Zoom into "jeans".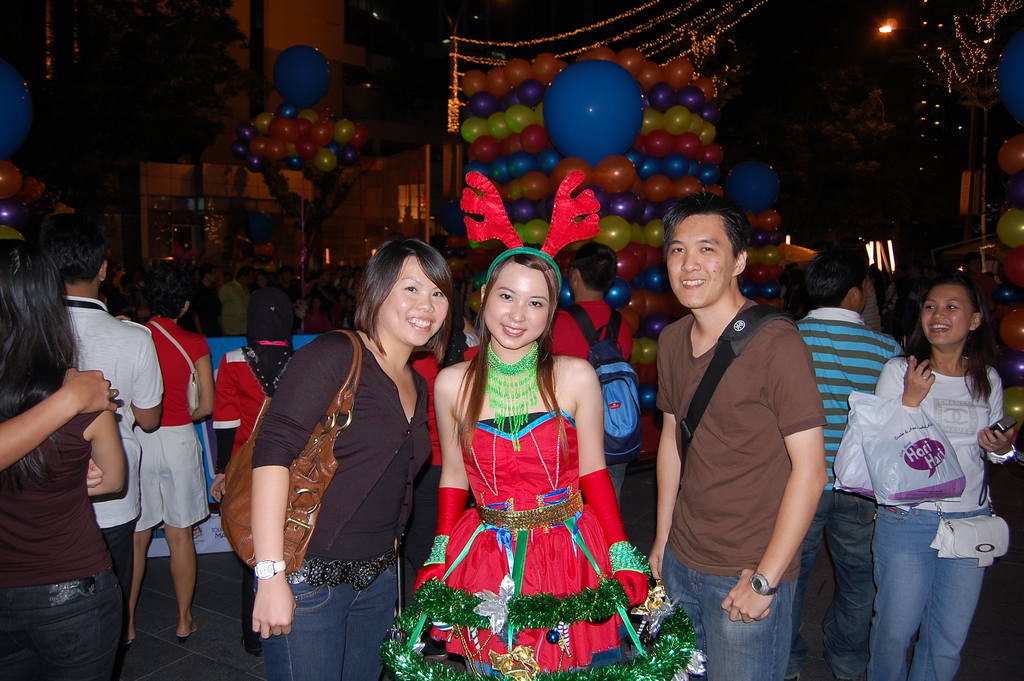
Zoom target: left=806, top=491, right=874, bottom=677.
